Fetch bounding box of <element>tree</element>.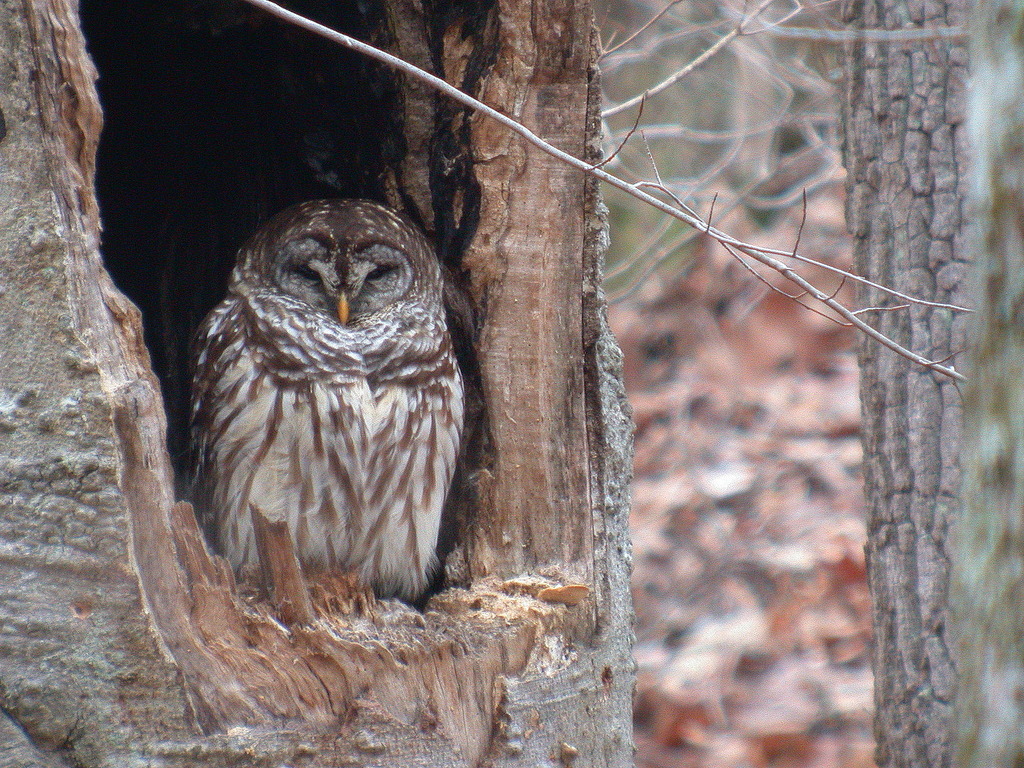
Bbox: select_region(0, 0, 1023, 767).
